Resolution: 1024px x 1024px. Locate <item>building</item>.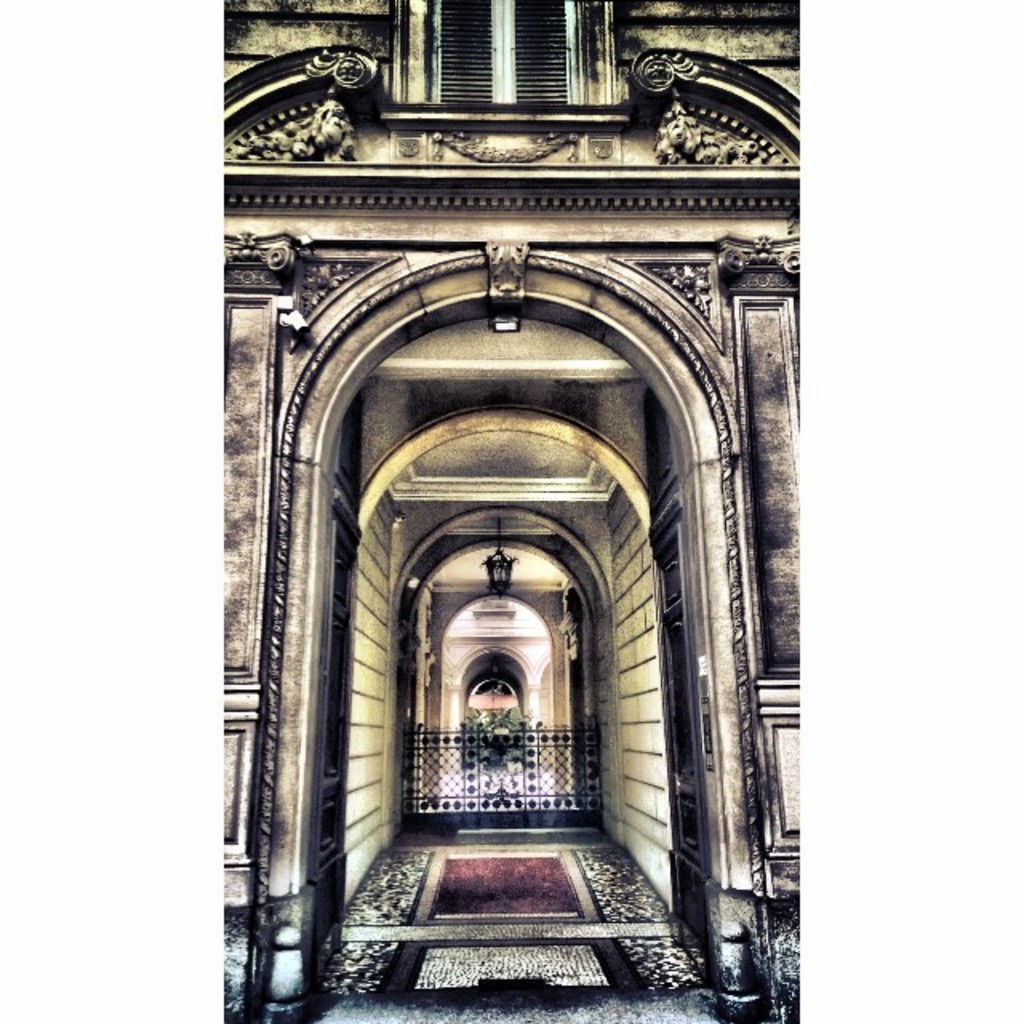
Rect(222, 3, 798, 1022).
